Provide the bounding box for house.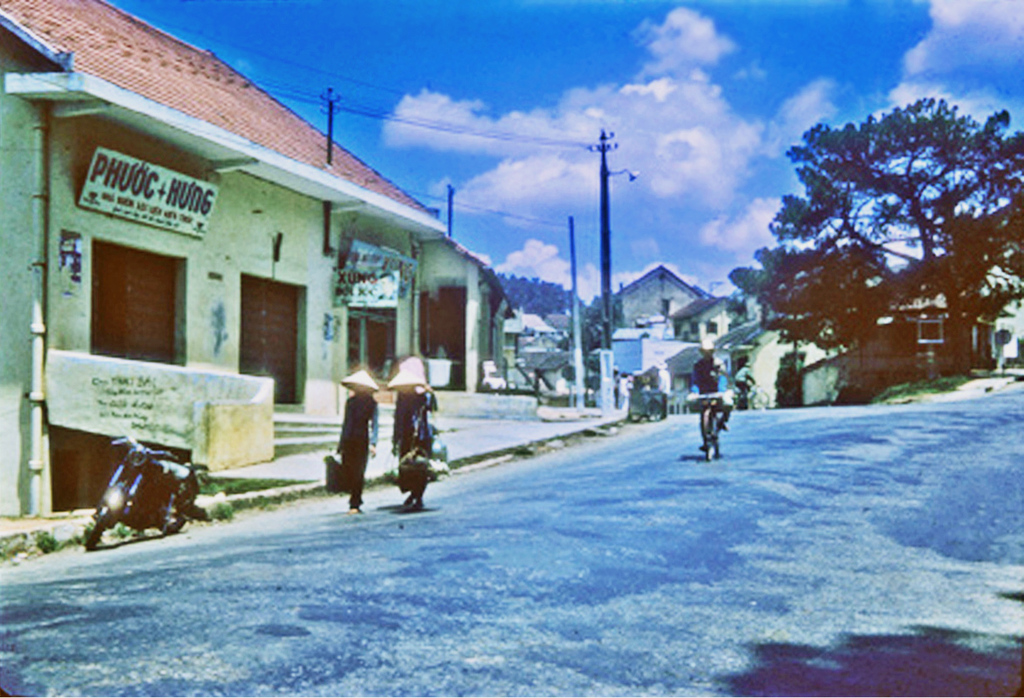
(597,287,1023,400).
